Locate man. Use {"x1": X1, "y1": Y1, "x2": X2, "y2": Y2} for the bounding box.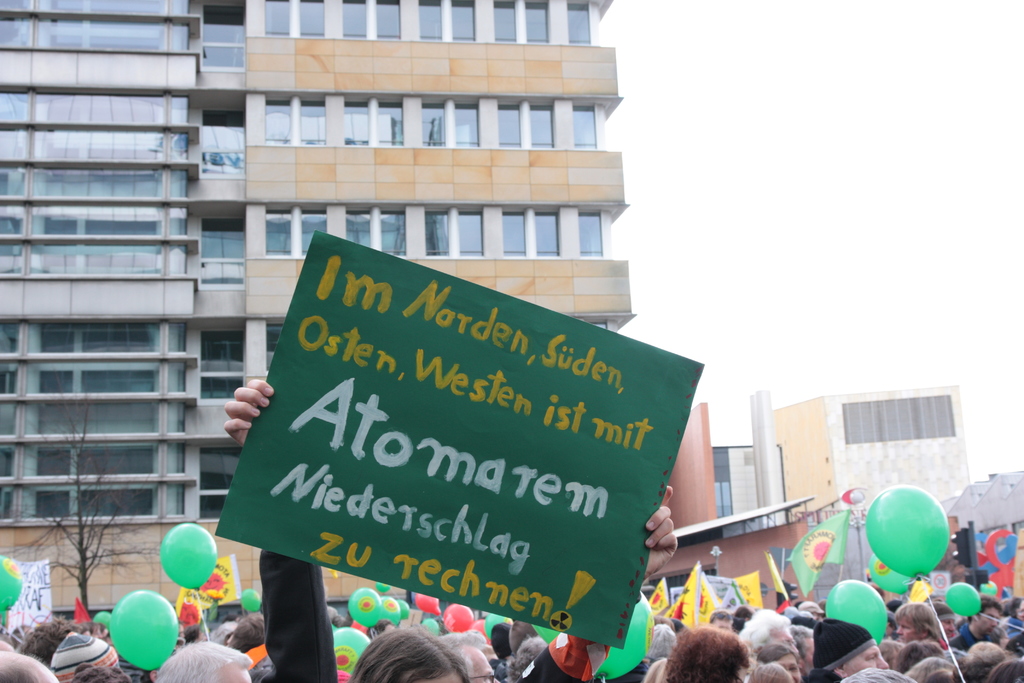
{"x1": 803, "y1": 620, "x2": 889, "y2": 682}.
